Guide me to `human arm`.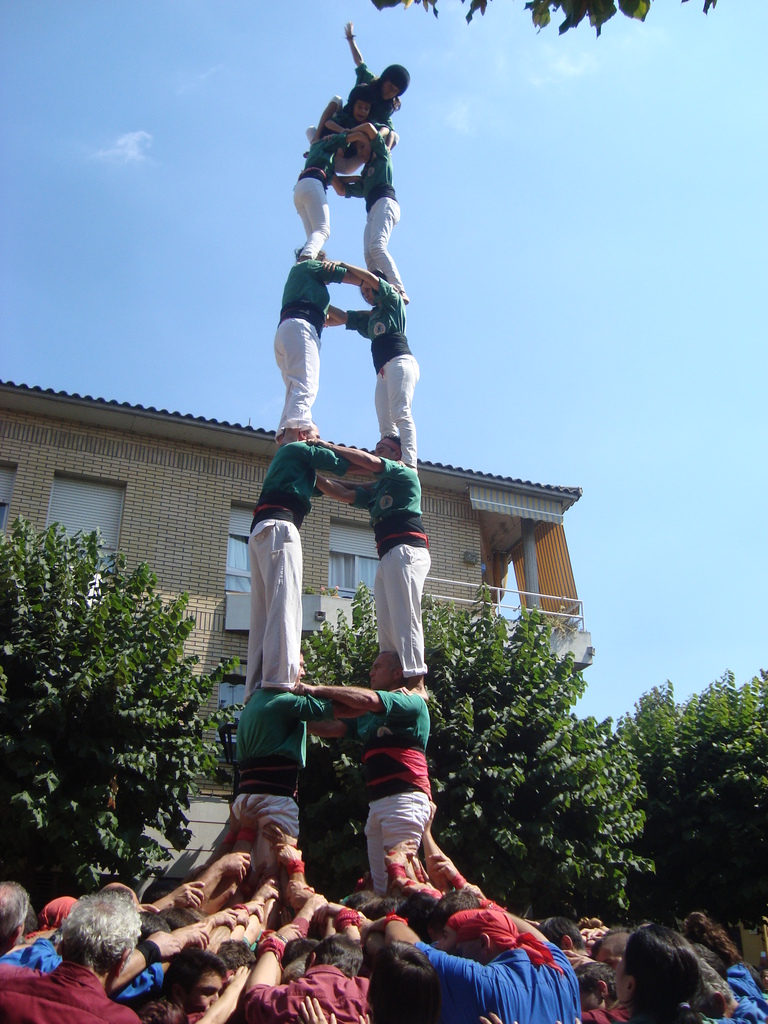
Guidance: x1=307, y1=476, x2=394, y2=527.
